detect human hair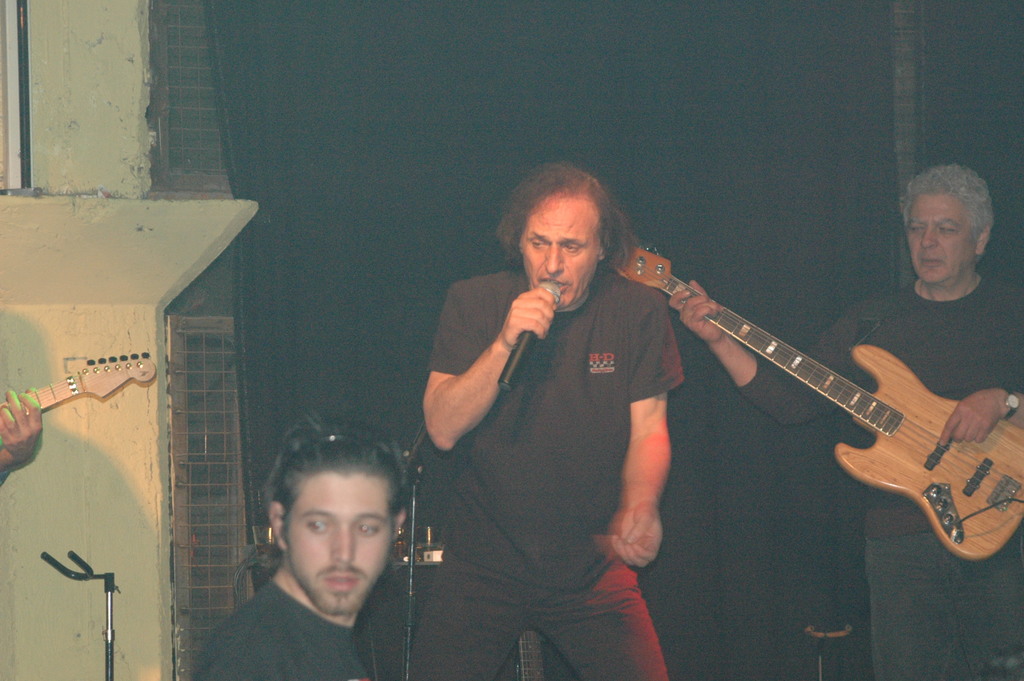
(left=233, top=409, right=409, bottom=591)
